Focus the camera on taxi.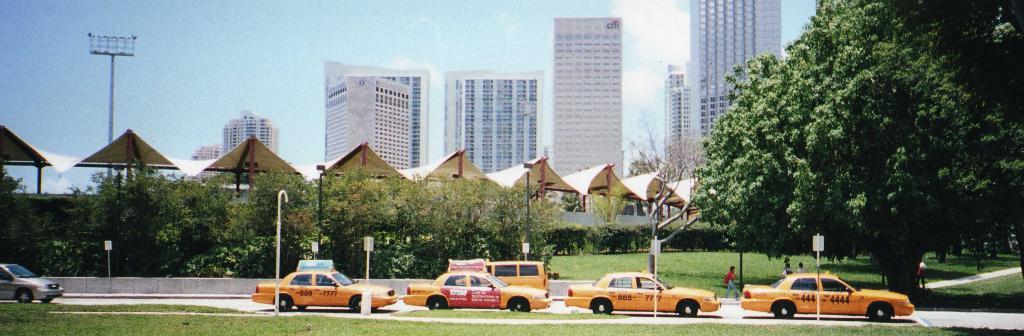
Focus region: x1=749 y1=264 x2=918 y2=323.
